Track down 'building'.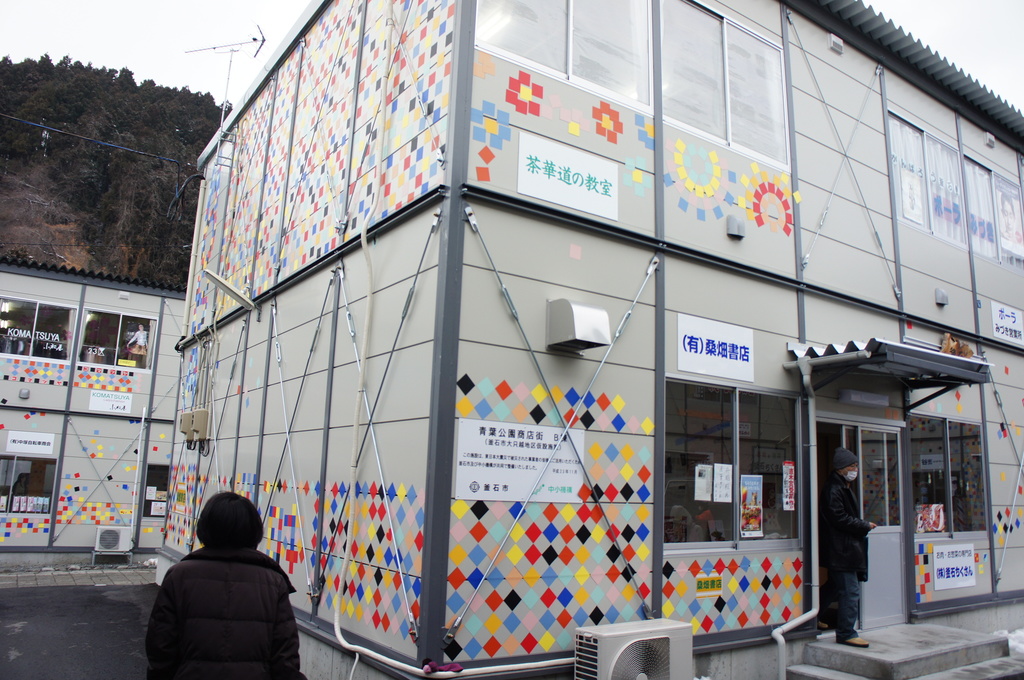
Tracked to locate(158, 0, 1023, 677).
